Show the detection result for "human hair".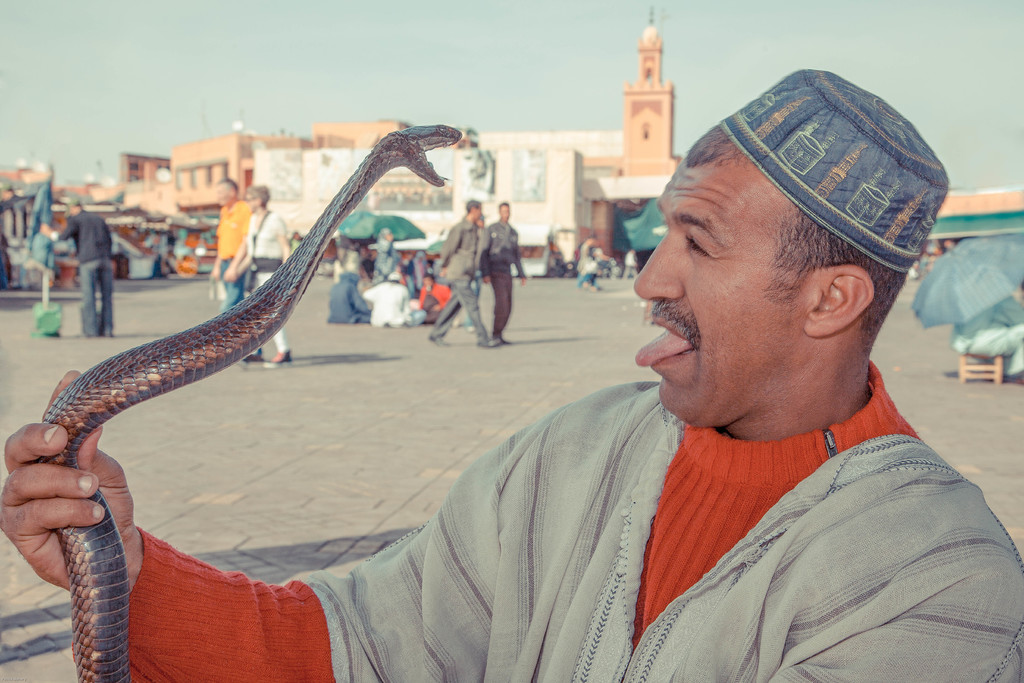
bbox=(664, 115, 891, 368).
